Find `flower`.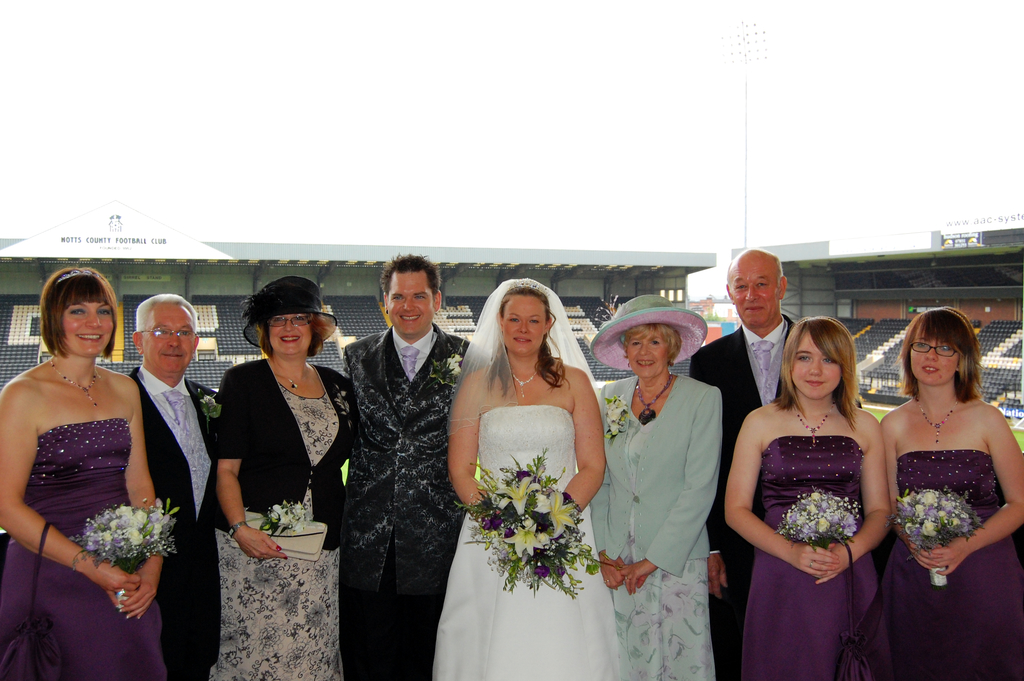
BBox(481, 514, 508, 534).
